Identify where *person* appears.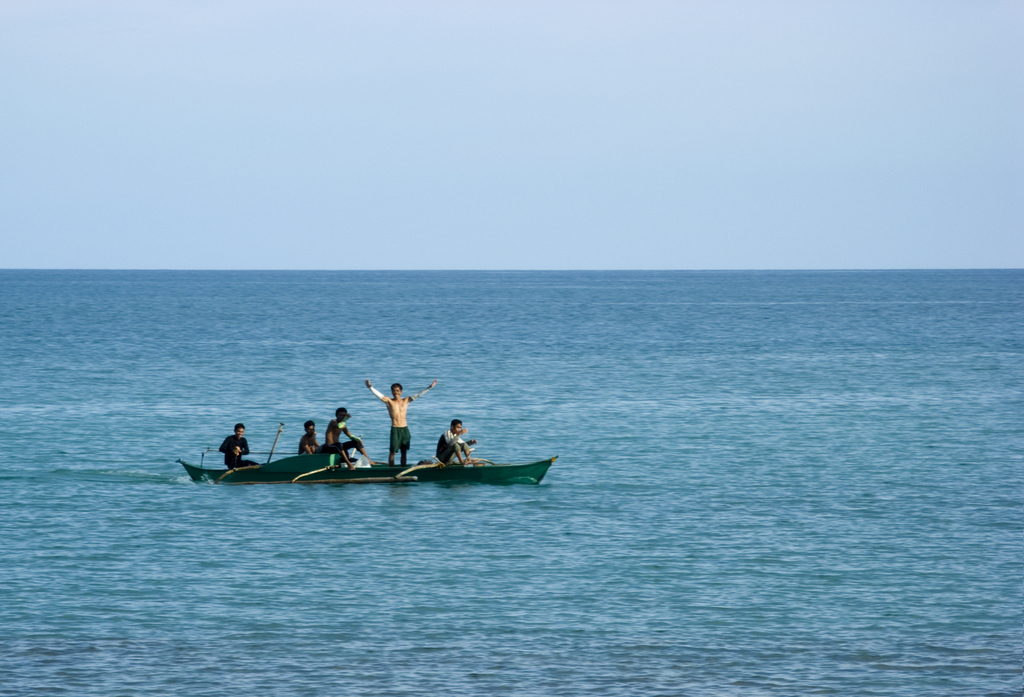
Appears at l=360, t=370, r=442, b=471.
